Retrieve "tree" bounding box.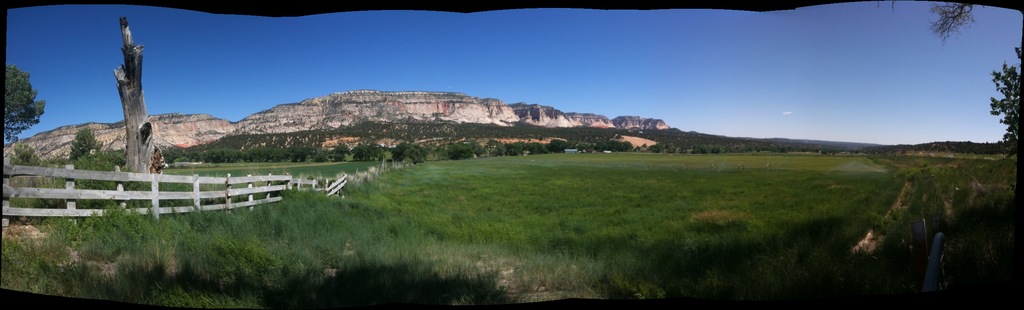
Bounding box: [x1=171, y1=157, x2=192, y2=163].
